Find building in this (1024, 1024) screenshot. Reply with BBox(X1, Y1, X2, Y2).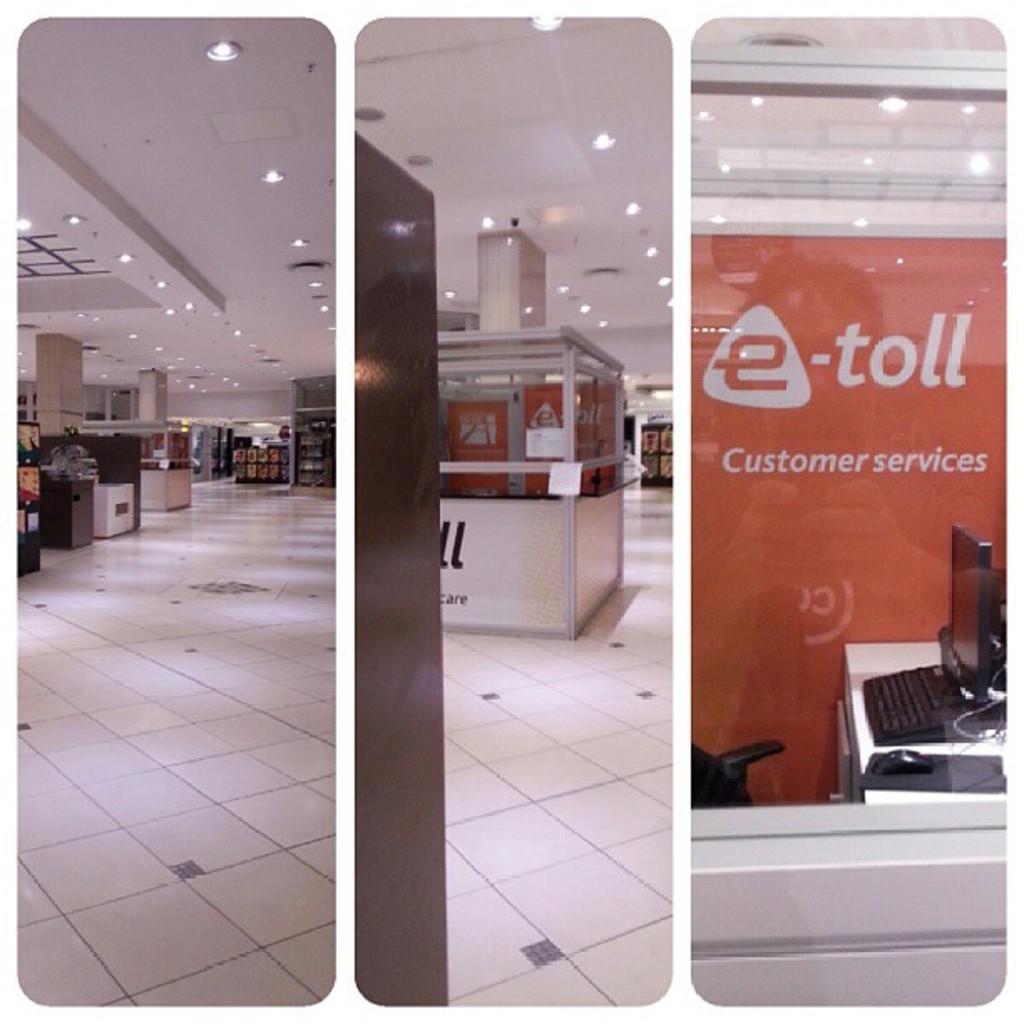
BBox(17, 15, 338, 1007).
